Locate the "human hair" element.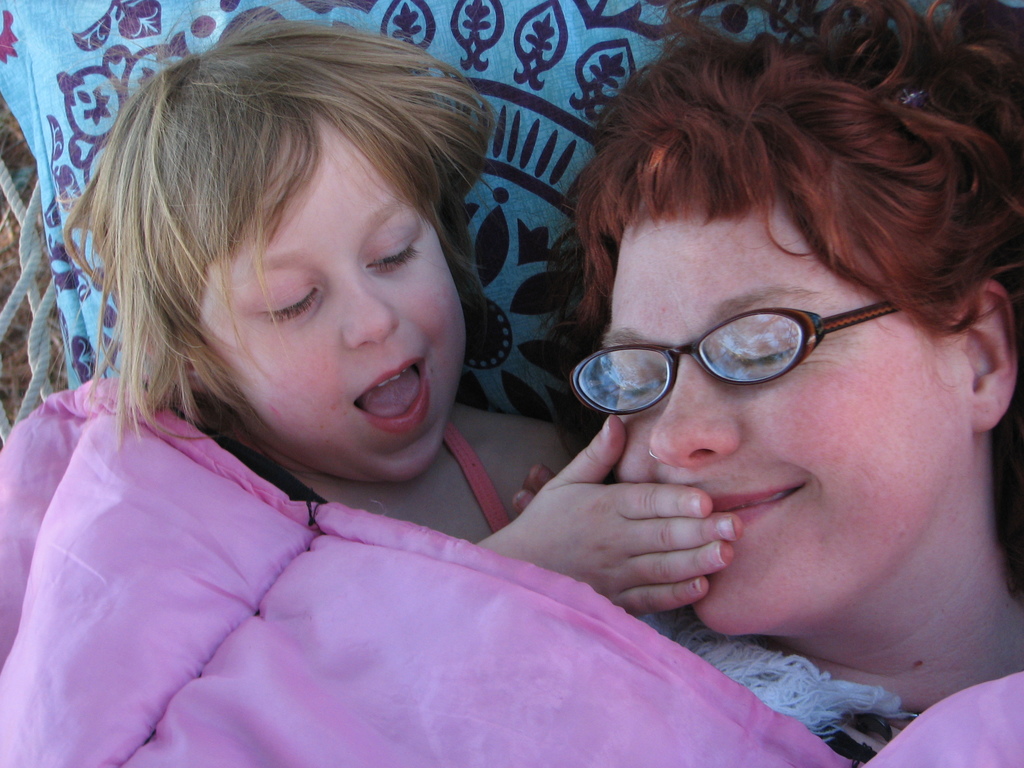
Element bbox: x1=60, y1=10, x2=506, y2=445.
